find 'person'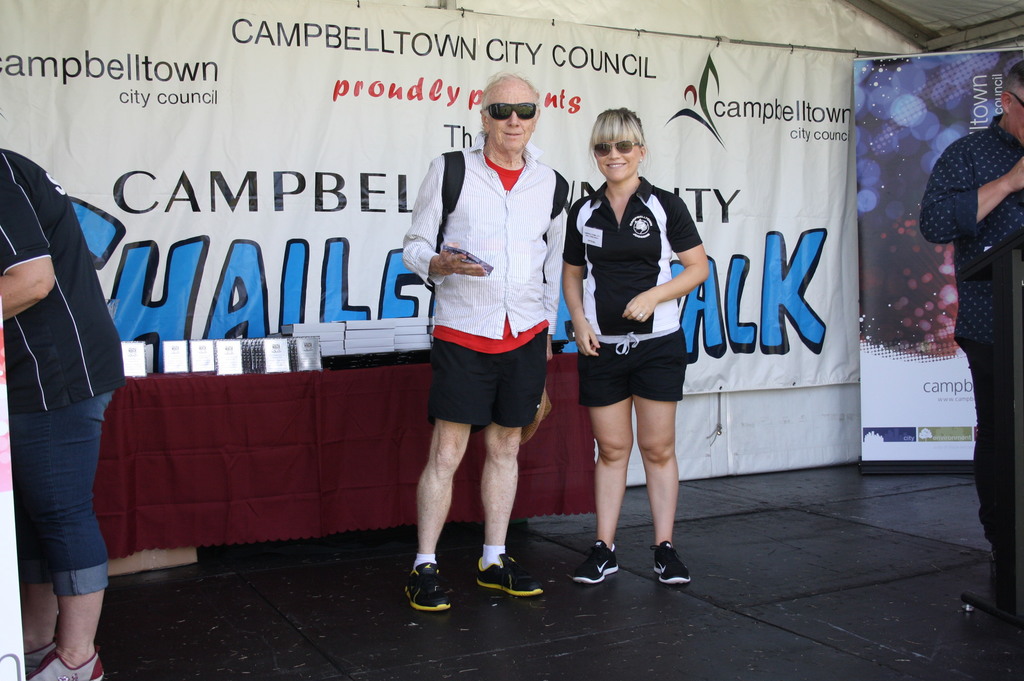
region(0, 146, 123, 680)
